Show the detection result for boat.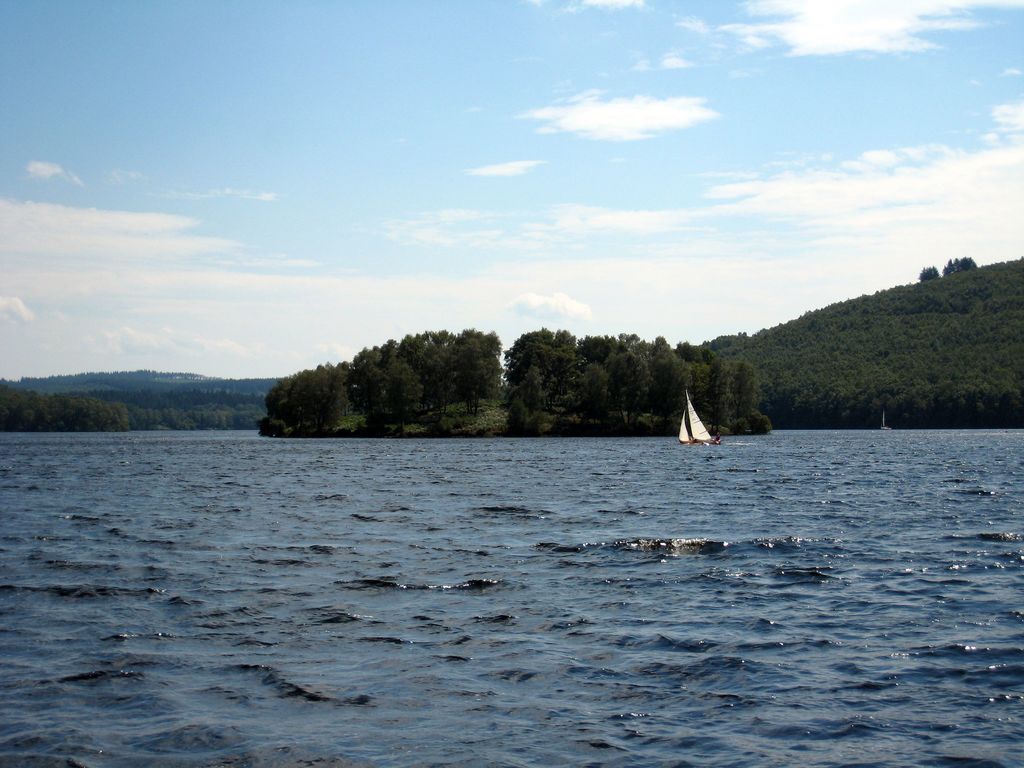
box=[673, 389, 721, 440].
